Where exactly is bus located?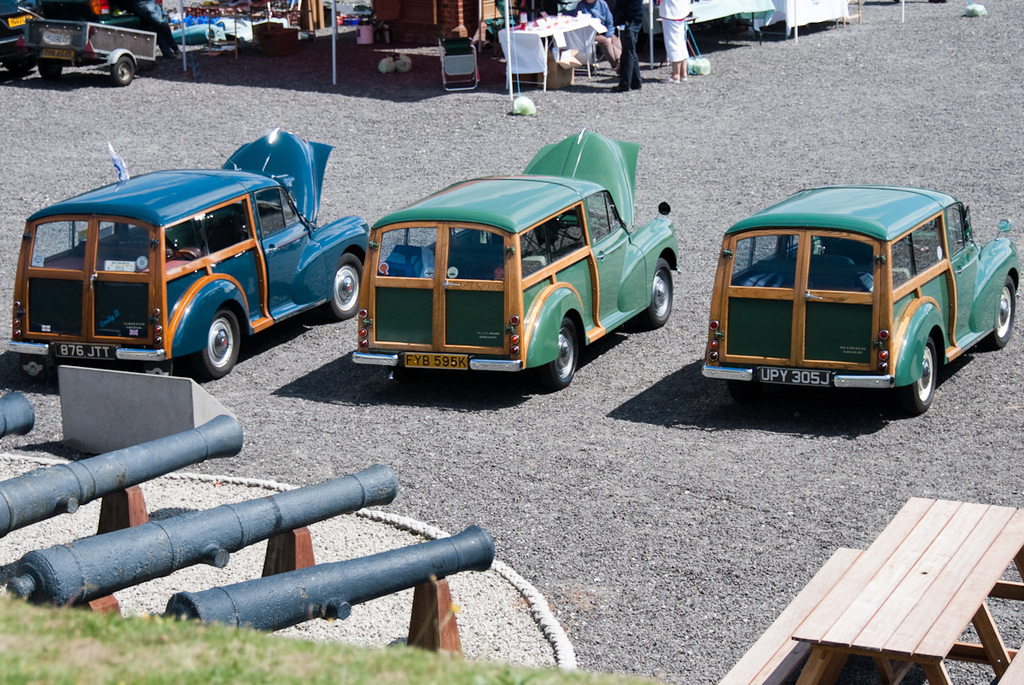
Its bounding box is detection(694, 183, 1023, 416).
